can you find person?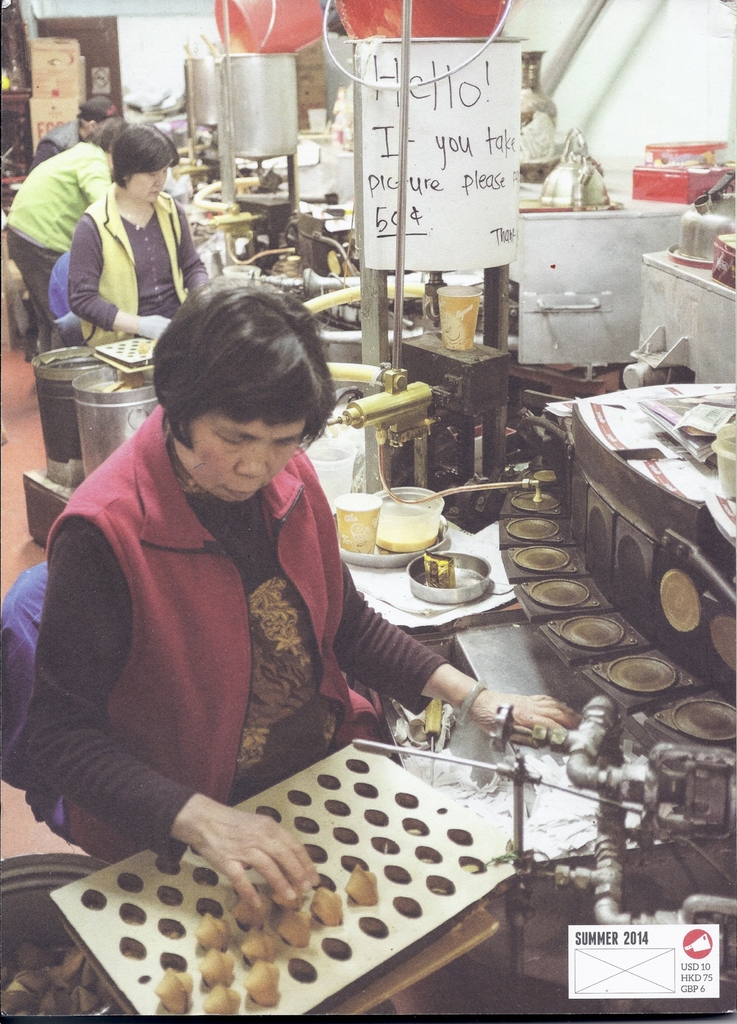
Yes, bounding box: box=[21, 266, 585, 924].
